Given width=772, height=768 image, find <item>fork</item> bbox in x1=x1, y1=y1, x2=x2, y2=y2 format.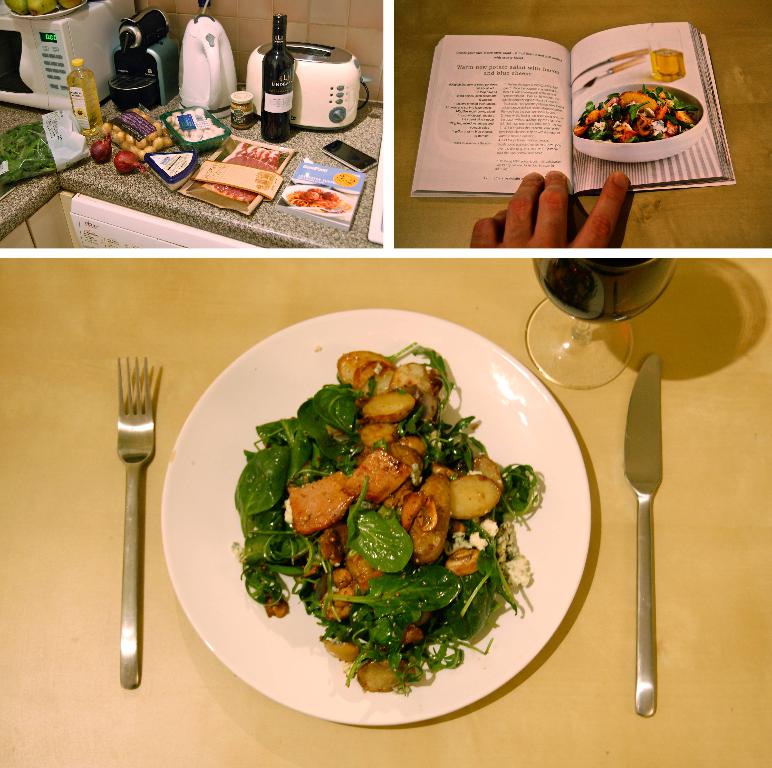
x1=117, y1=358, x2=158, y2=684.
